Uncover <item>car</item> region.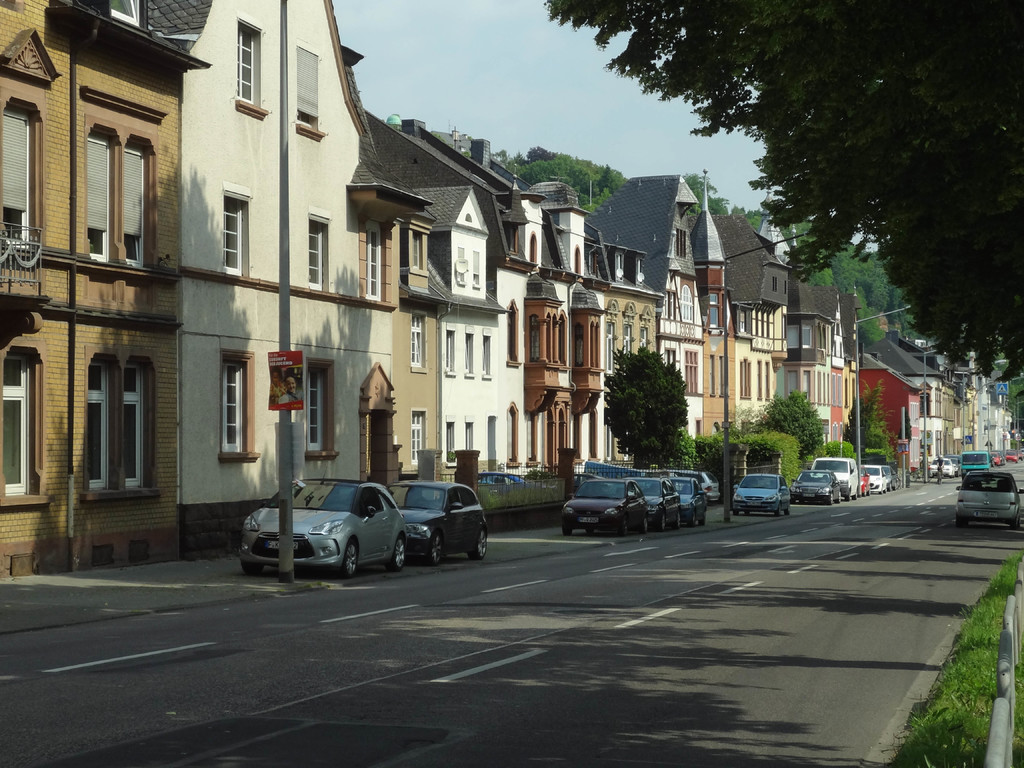
Uncovered: rect(476, 471, 534, 495).
